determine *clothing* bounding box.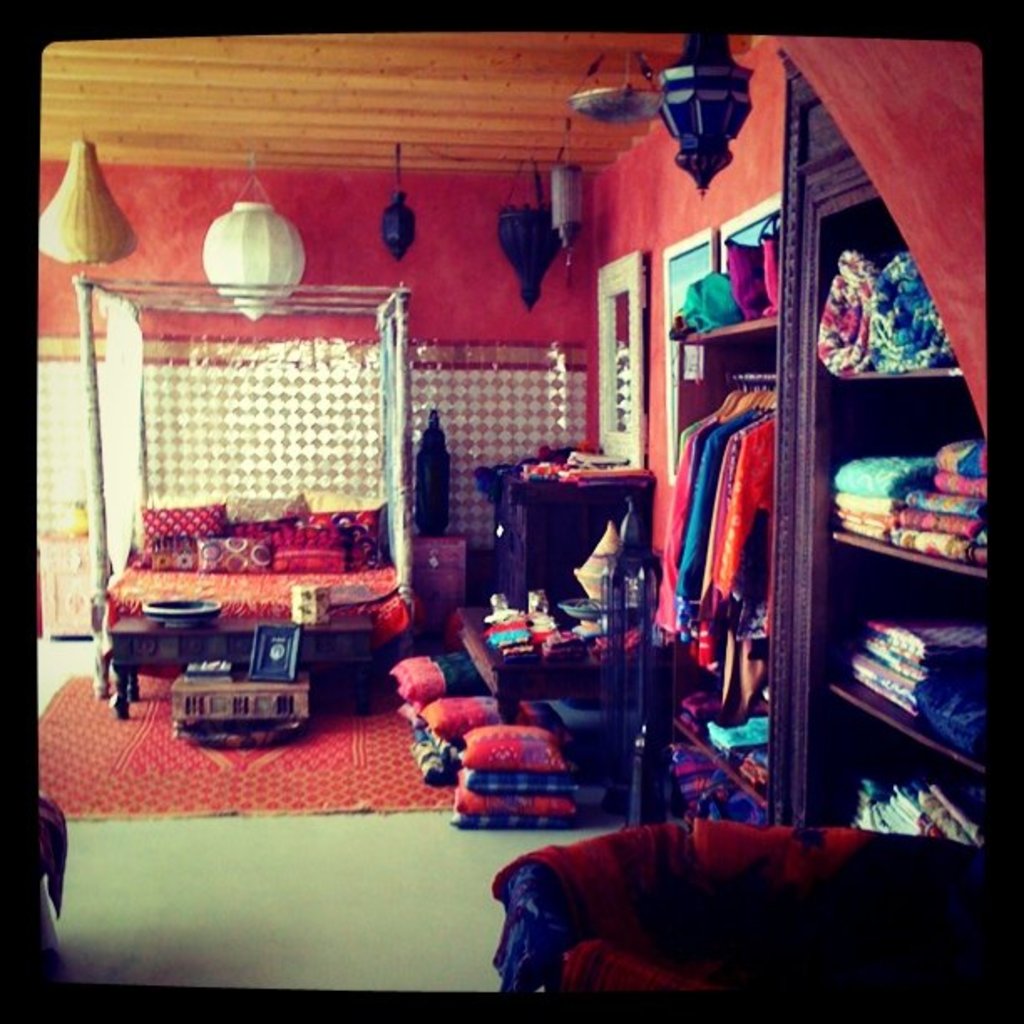
Determined: [x1=713, y1=412, x2=781, y2=617].
